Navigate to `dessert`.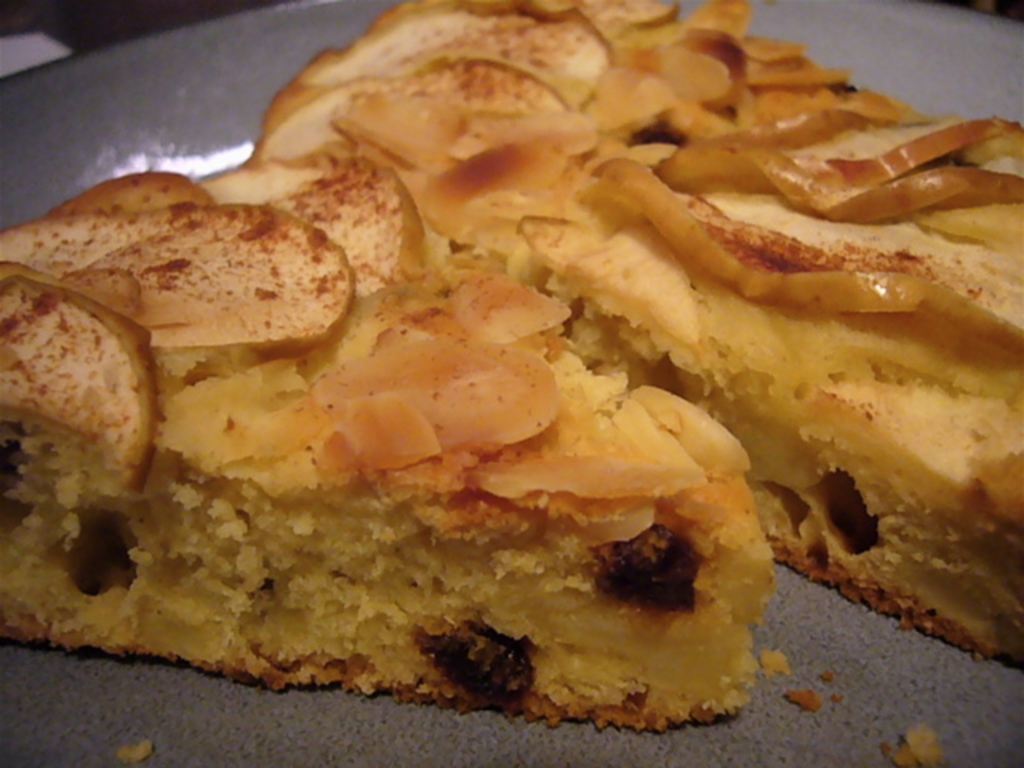
Navigation target: (x1=0, y1=0, x2=1022, y2=730).
